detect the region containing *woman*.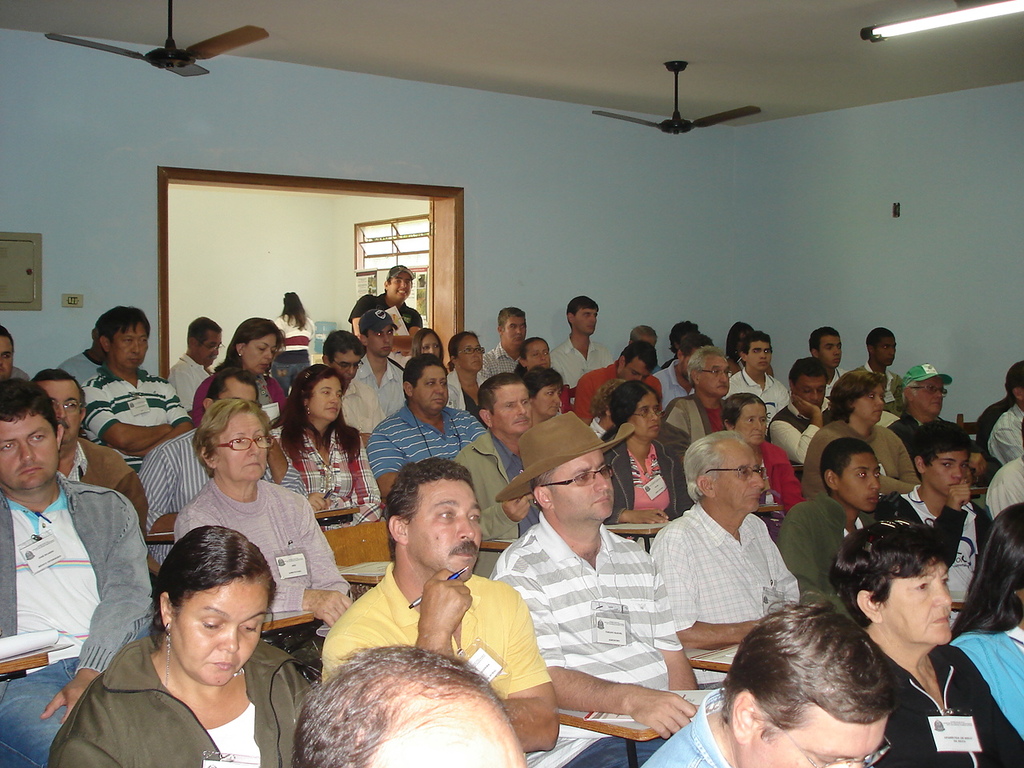
select_region(408, 325, 446, 373).
